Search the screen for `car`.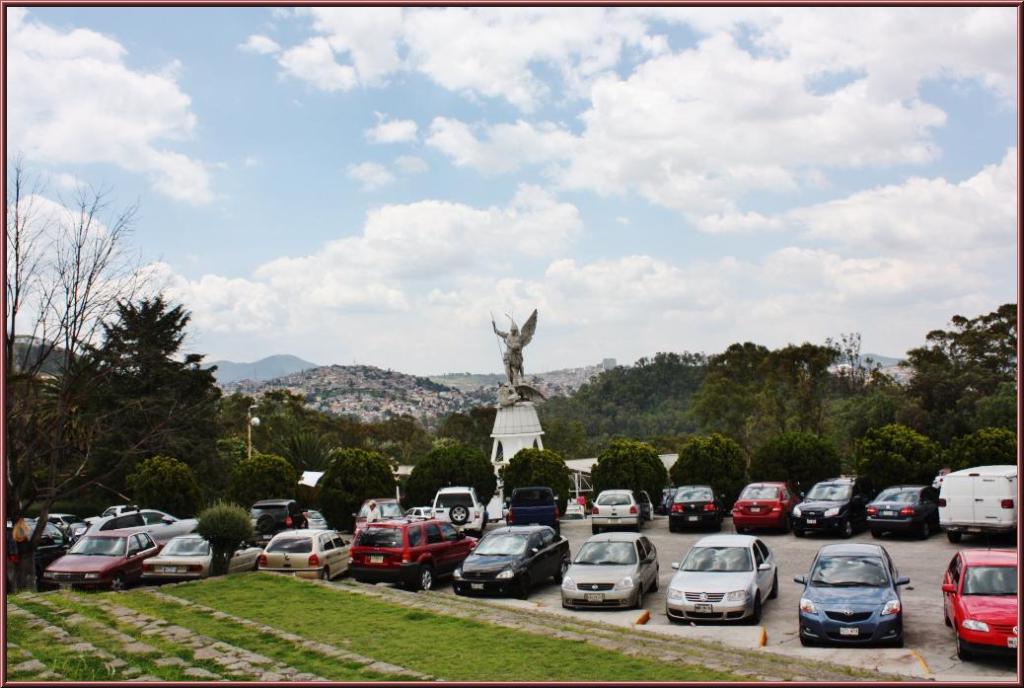
Found at x1=563 y1=537 x2=660 y2=606.
